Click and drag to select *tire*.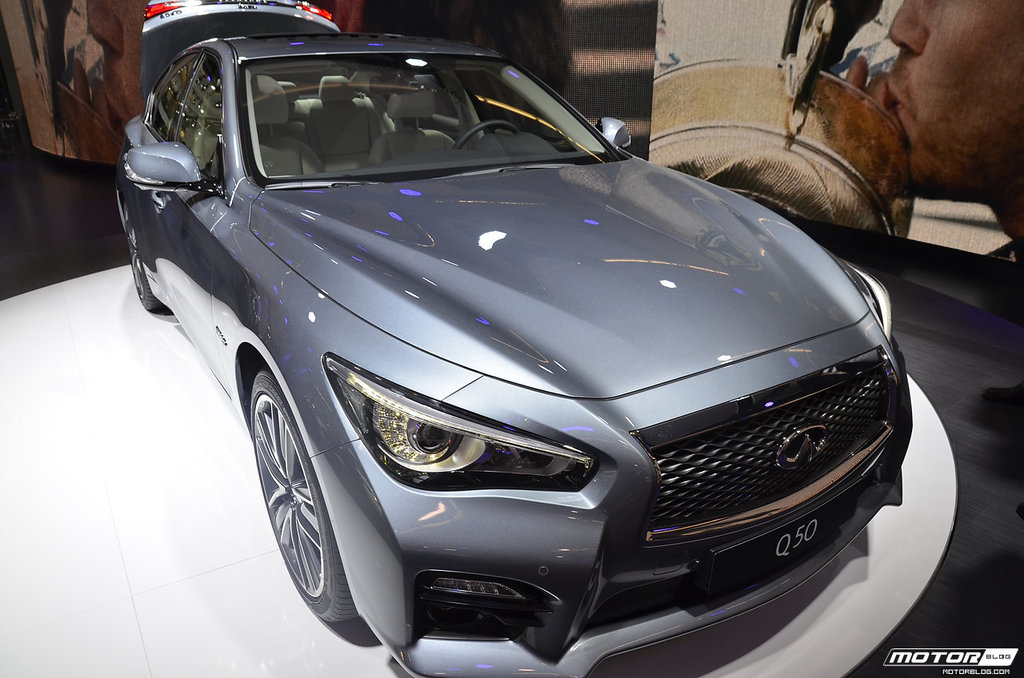
Selection: [x1=253, y1=366, x2=361, y2=624].
